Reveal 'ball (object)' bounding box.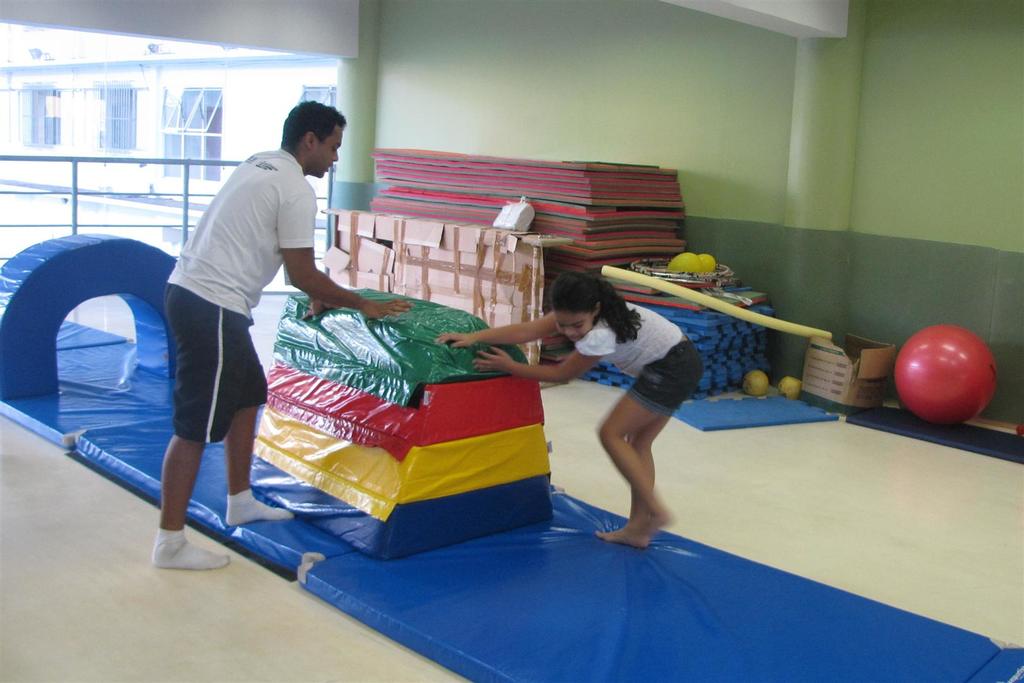
Revealed: region(899, 324, 997, 427).
